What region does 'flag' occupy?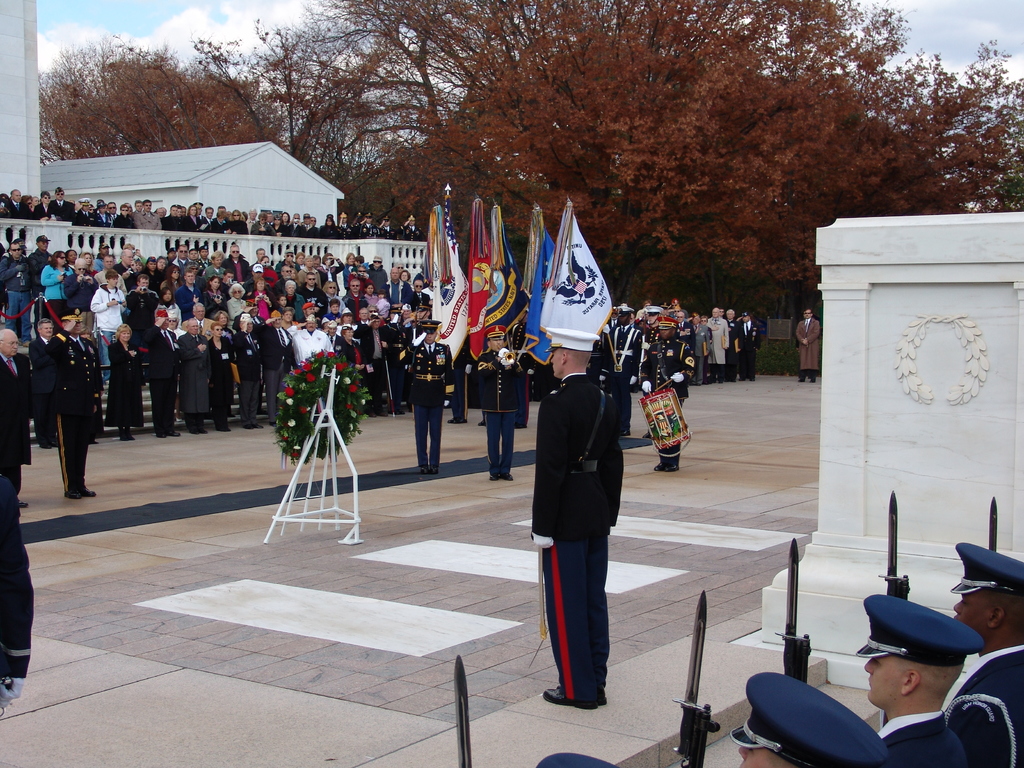
[x1=417, y1=207, x2=451, y2=346].
